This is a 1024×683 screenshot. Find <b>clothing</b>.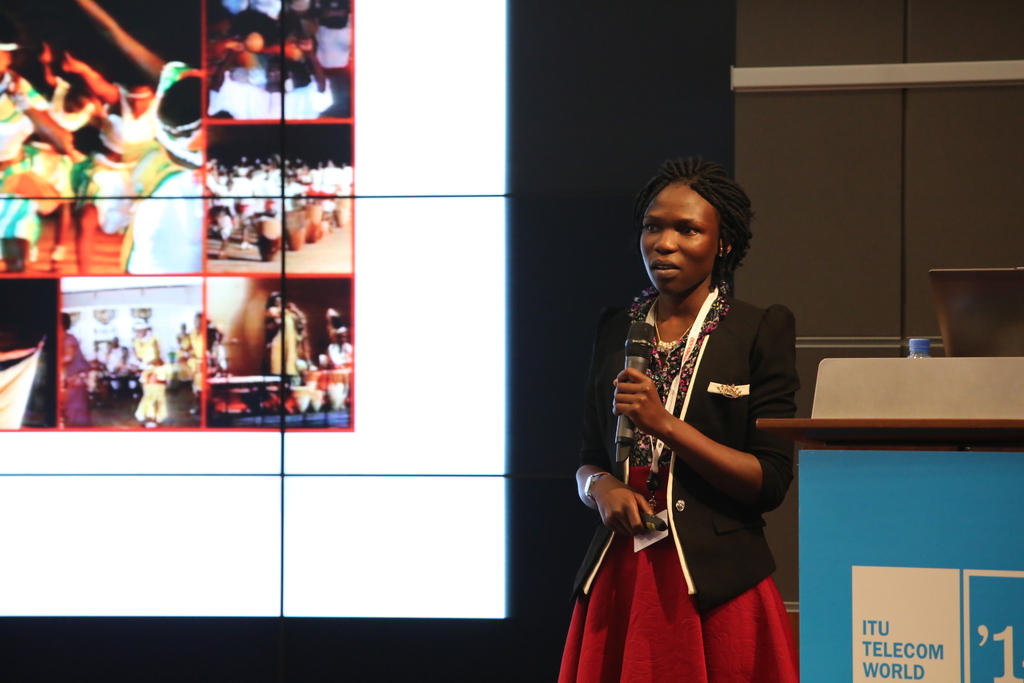
Bounding box: {"left": 90, "top": 348, "right": 107, "bottom": 365}.
